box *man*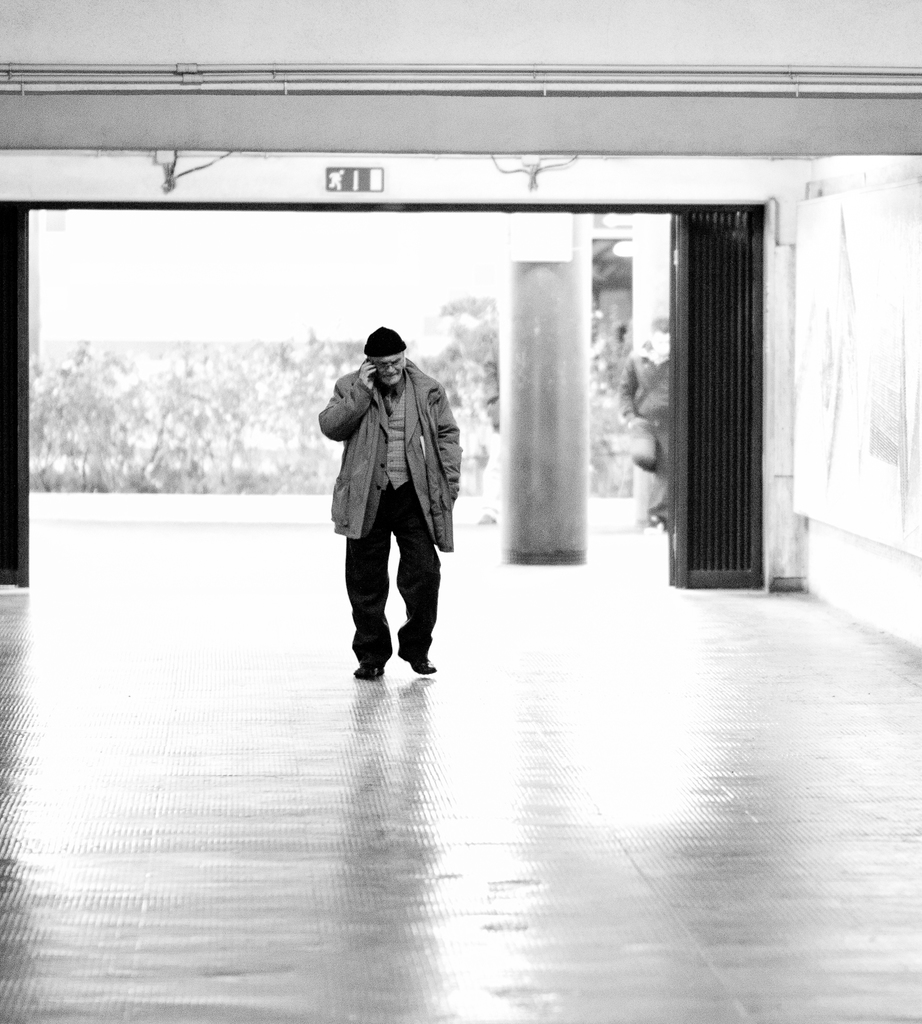
region(325, 328, 465, 691)
